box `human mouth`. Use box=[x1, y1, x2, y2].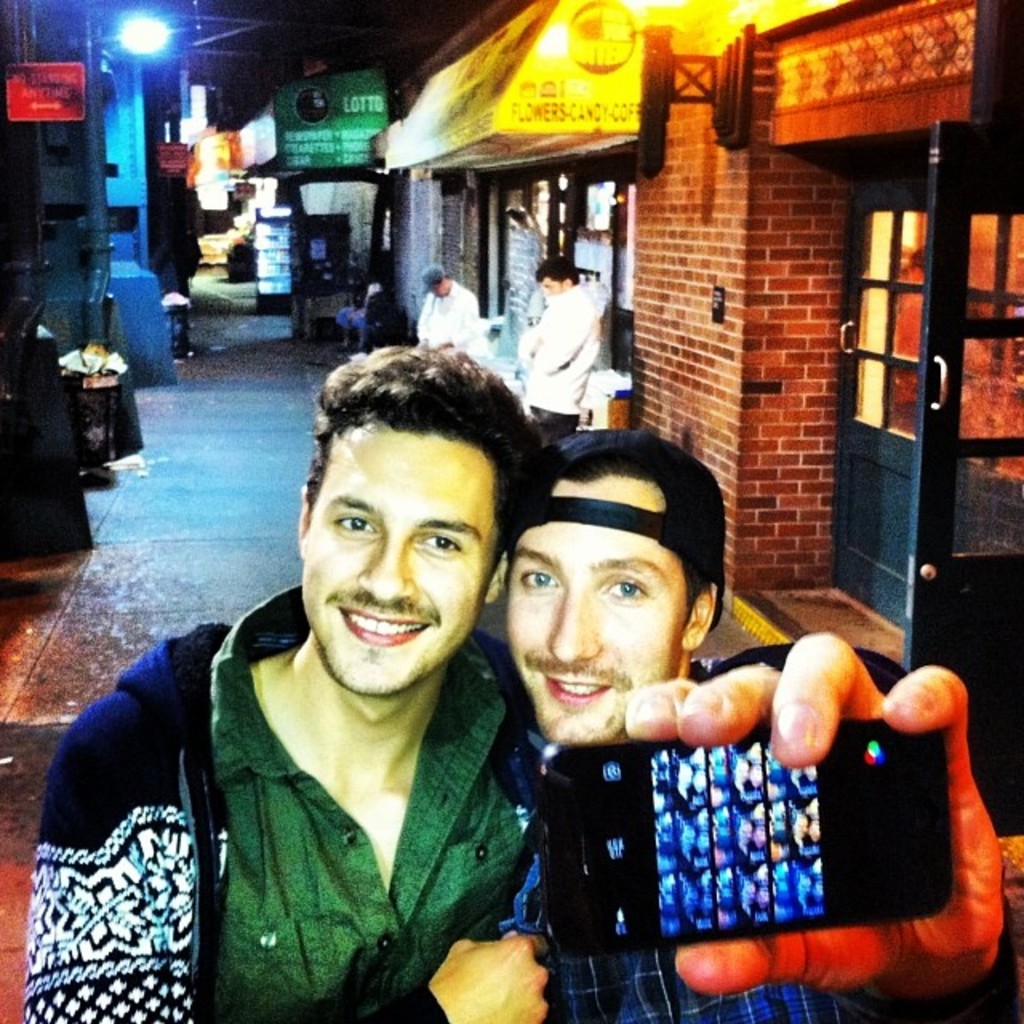
box=[338, 611, 434, 646].
